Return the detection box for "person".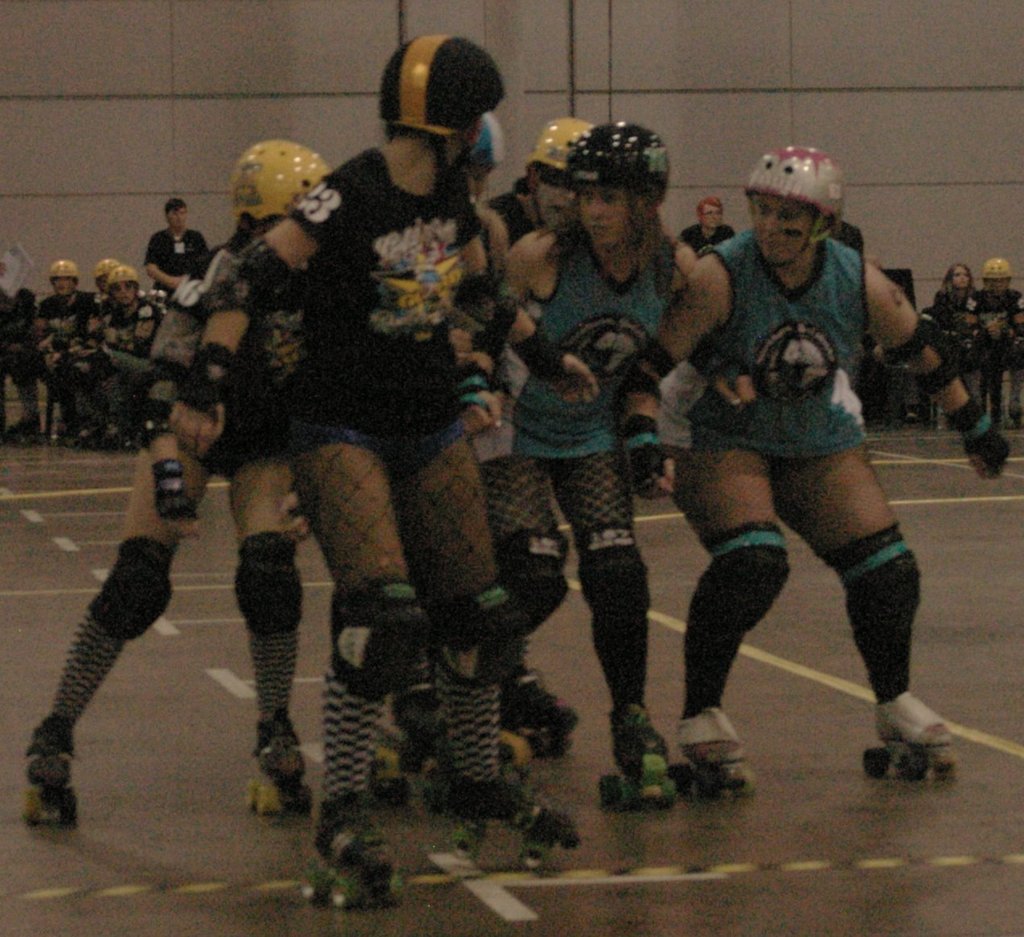
pyautogui.locateOnScreen(146, 199, 209, 296).
